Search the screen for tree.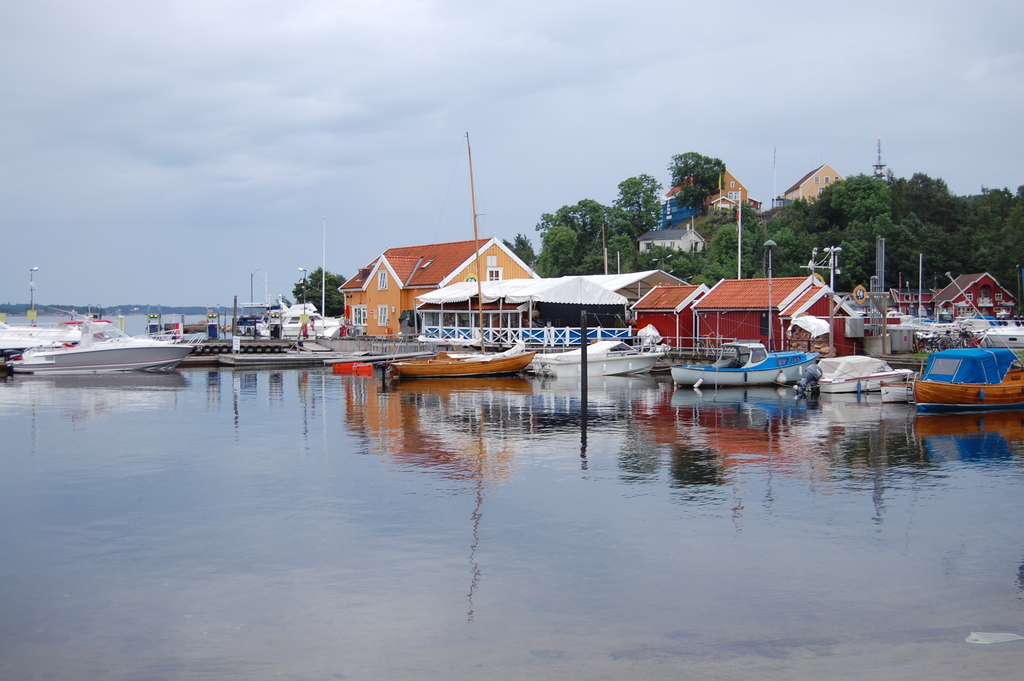
Found at 667 149 724 217.
